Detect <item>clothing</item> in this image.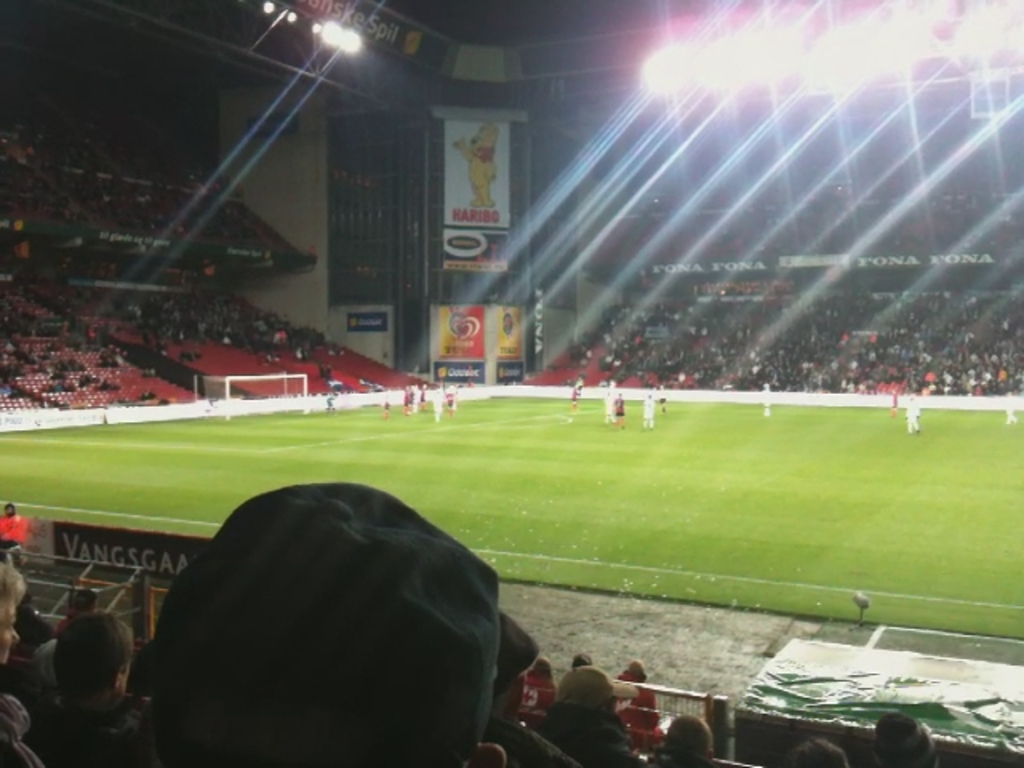
Detection: BBox(645, 405, 654, 430).
